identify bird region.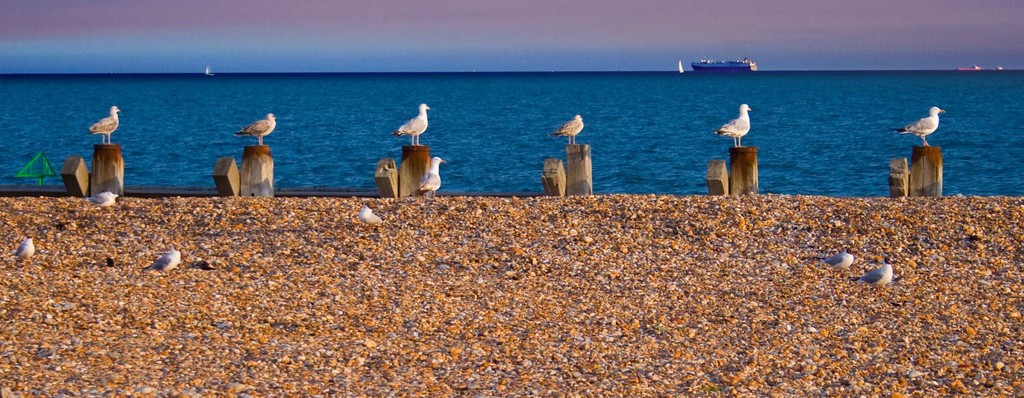
Region: [x1=236, y1=109, x2=278, y2=146].
